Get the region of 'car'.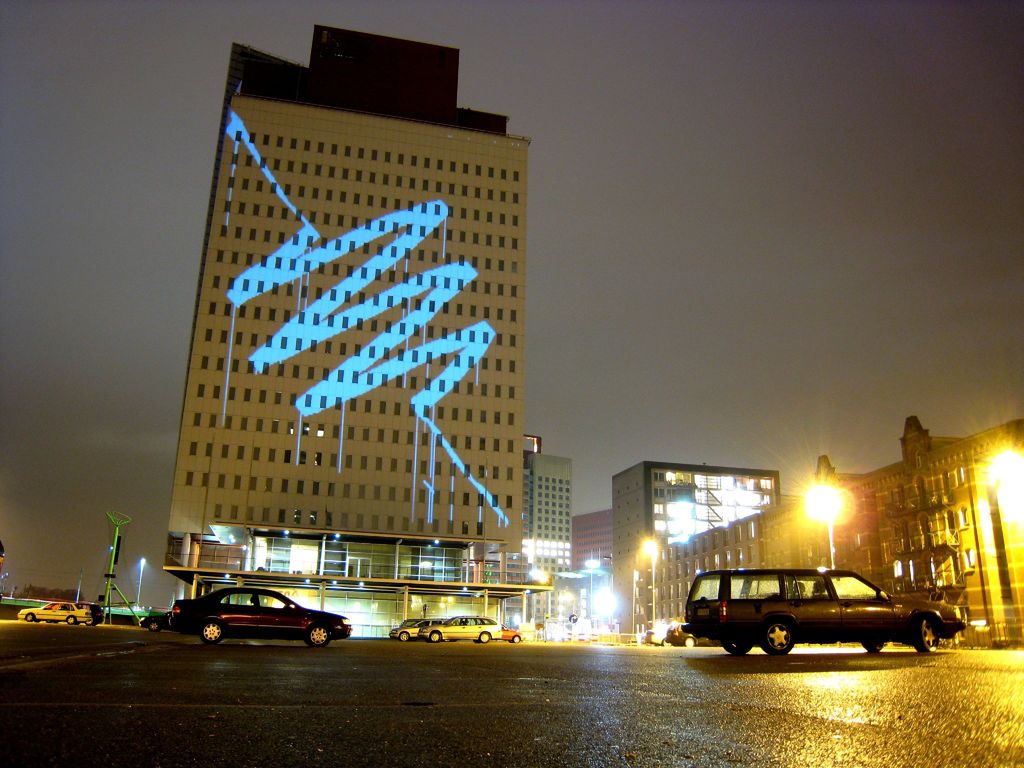
BBox(170, 583, 359, 641).
